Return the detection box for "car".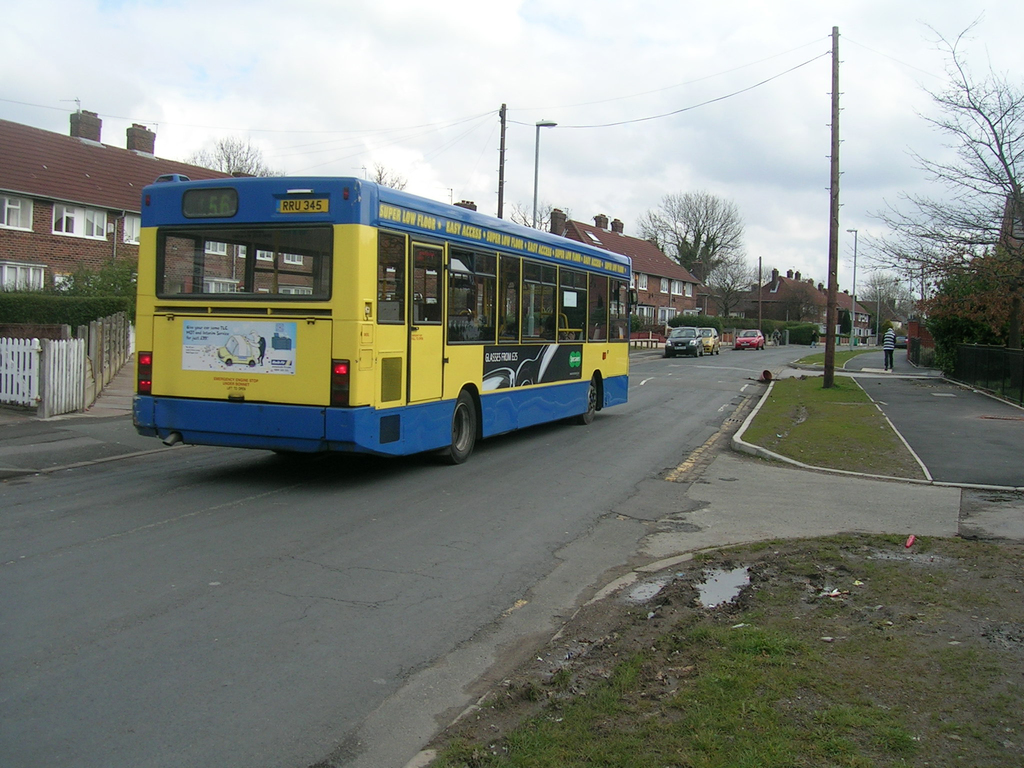
Rect(700, 326, 722, 354).
